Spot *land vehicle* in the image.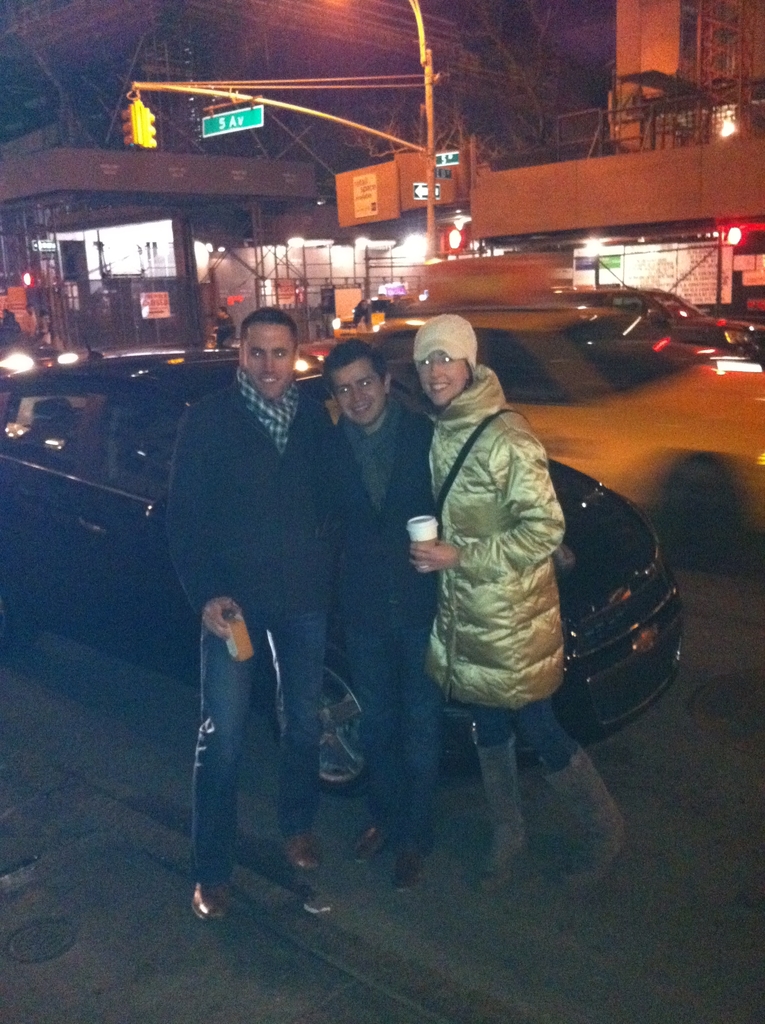
*land vehicle* found at <region>580, 255, 764, 362</region>.
